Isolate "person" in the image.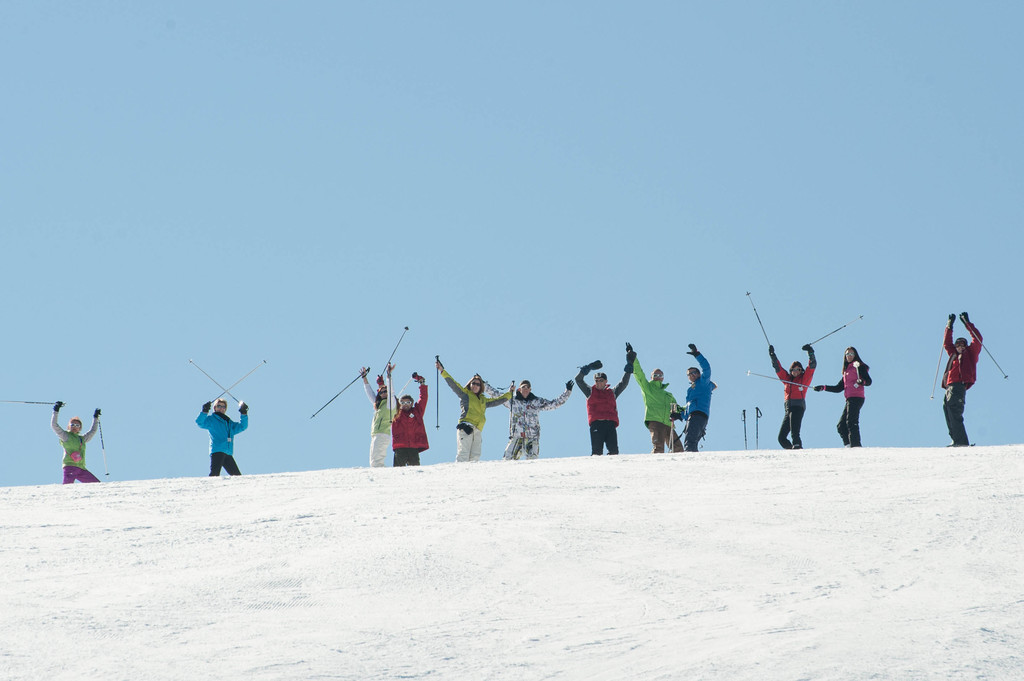
Isolated region: bbox=(952, 296, 1000, 444).
